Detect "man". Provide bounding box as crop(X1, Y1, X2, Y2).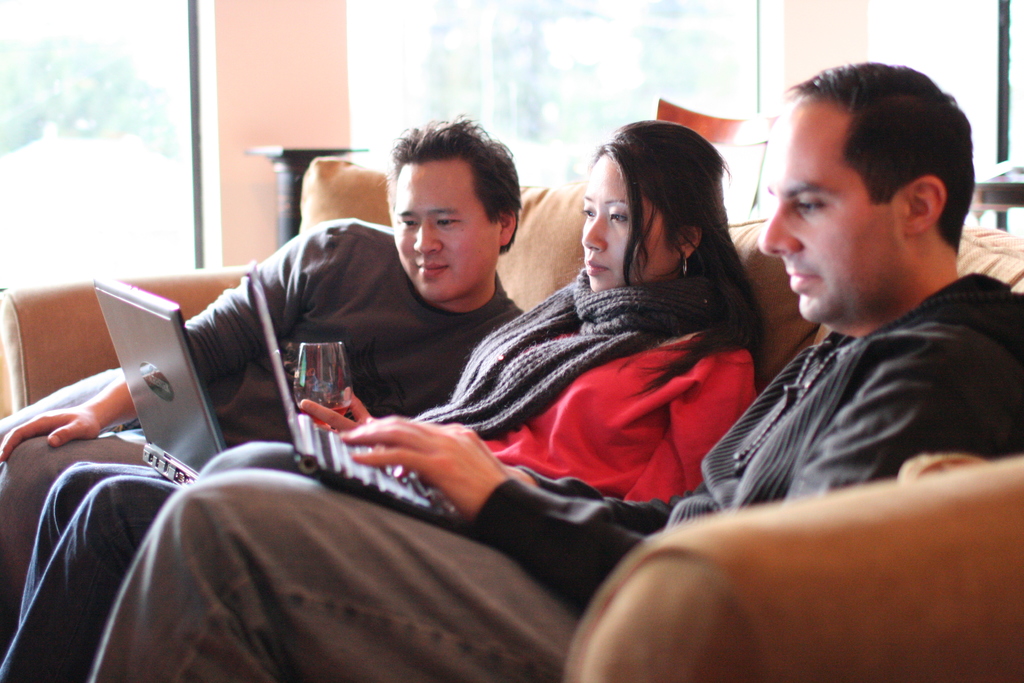
crop(89, 65, 1023, 682).
